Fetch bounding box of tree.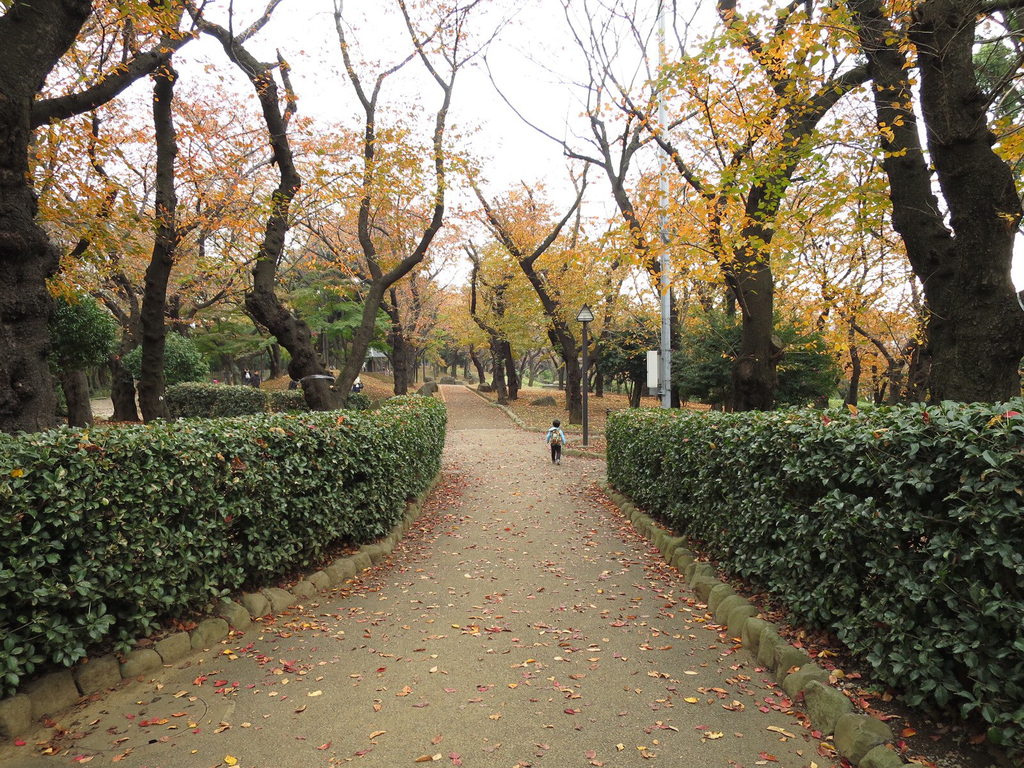
Bbox: (left=108, top=0, right=257, bottom=437).
